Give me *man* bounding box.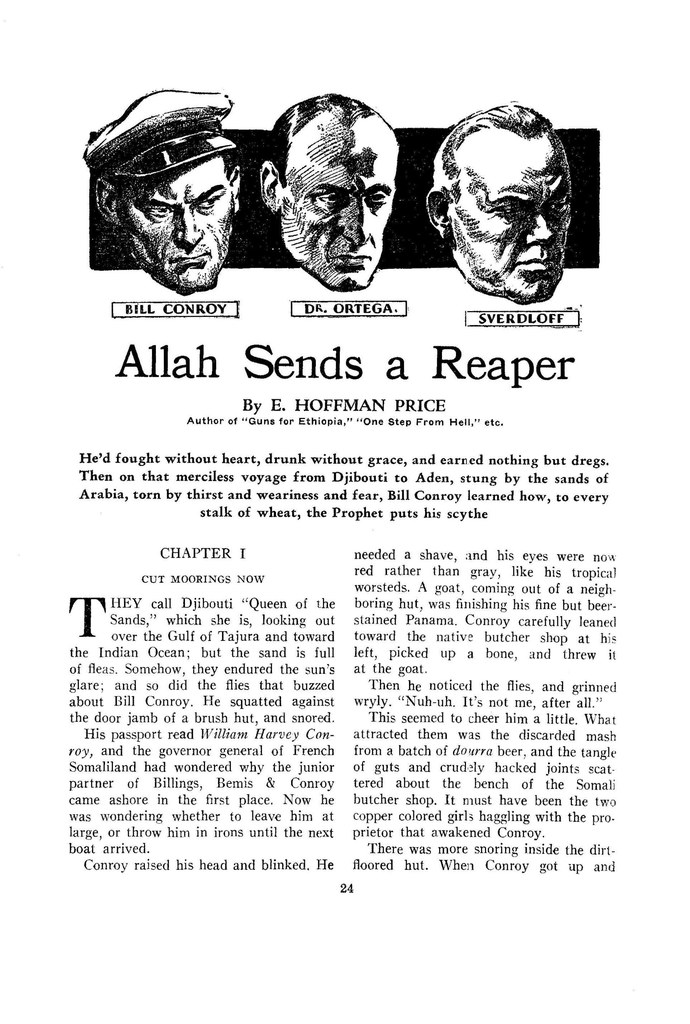
<bbox>82, 83, 250, 293</bbox>.
